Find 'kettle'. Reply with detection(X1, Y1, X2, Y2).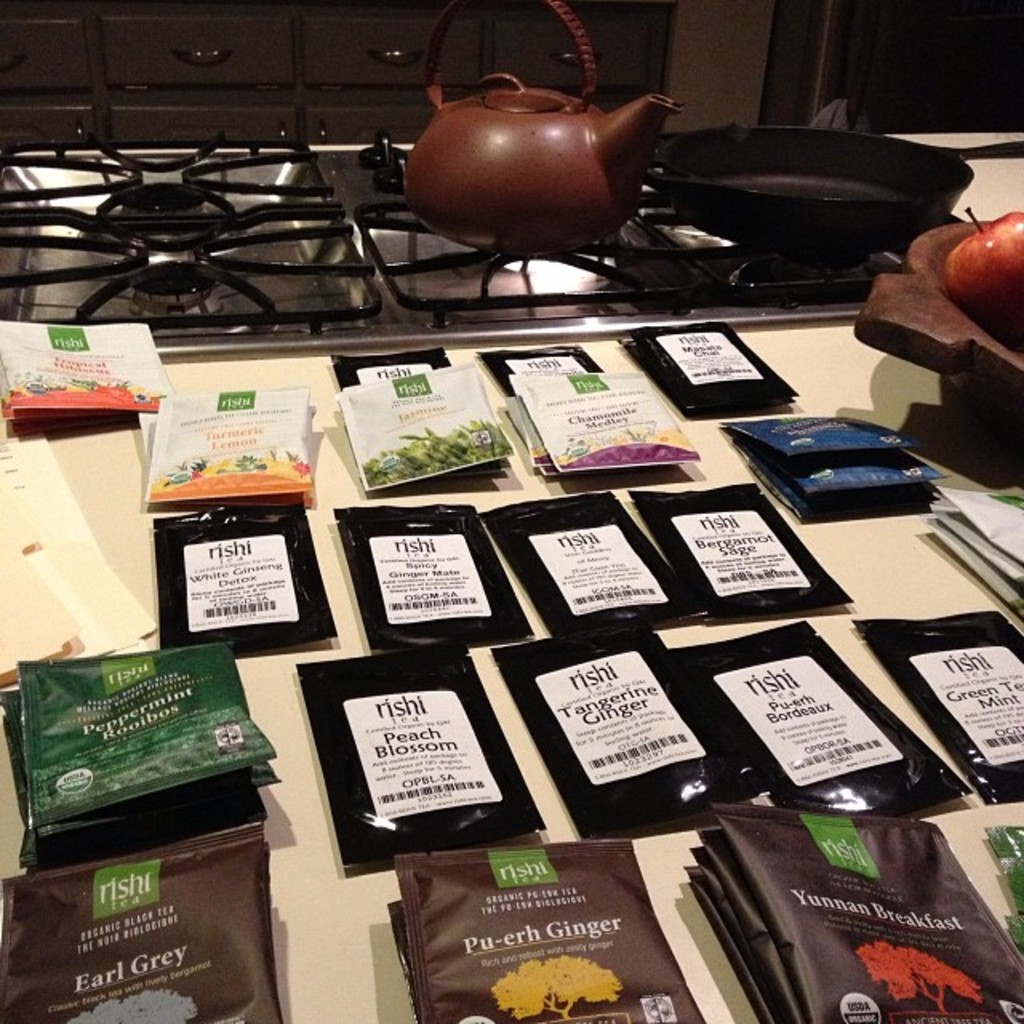
detection(402, 3, 675, 259).
